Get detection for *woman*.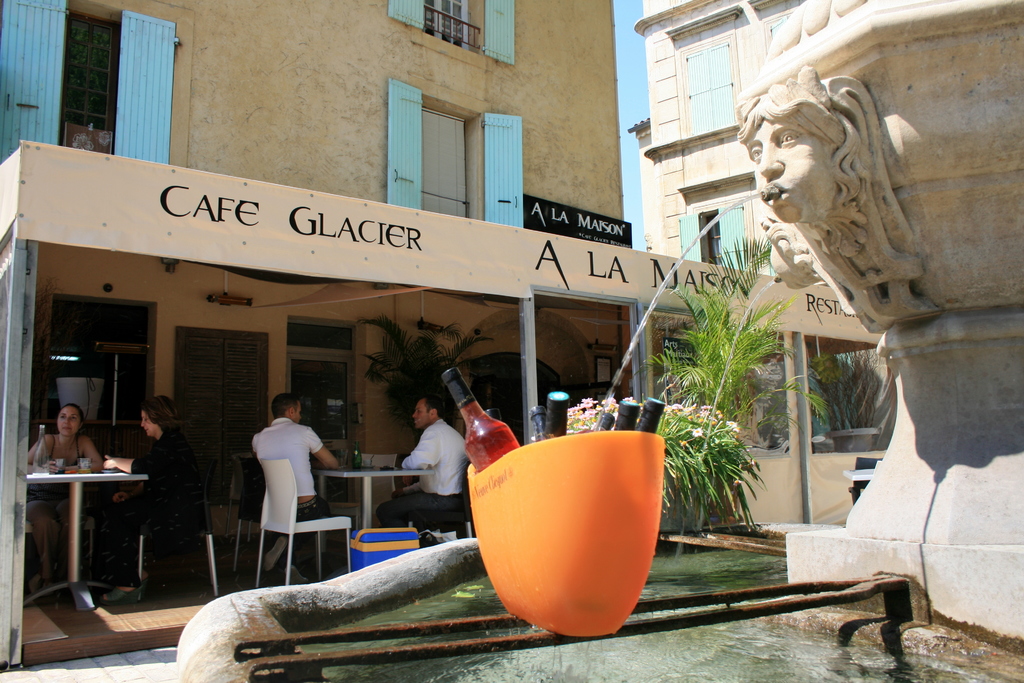
Detection: (left=733, top=89, right=863, bottom=239).
